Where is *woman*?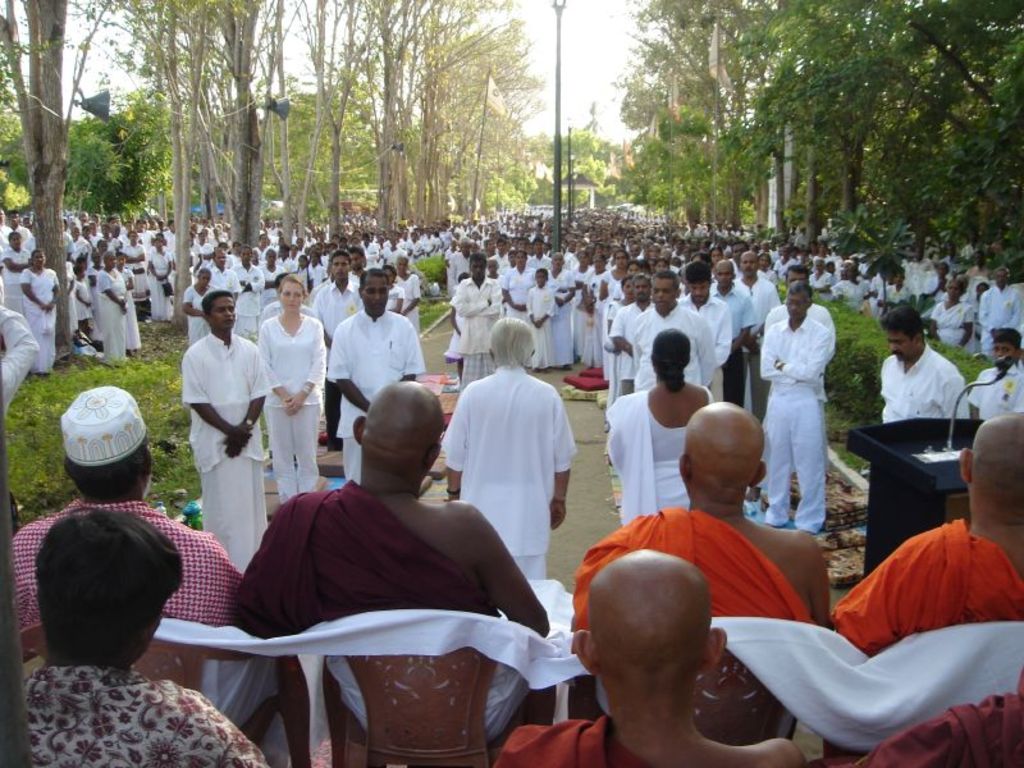
bbox=[180, 268, 216, 346].
